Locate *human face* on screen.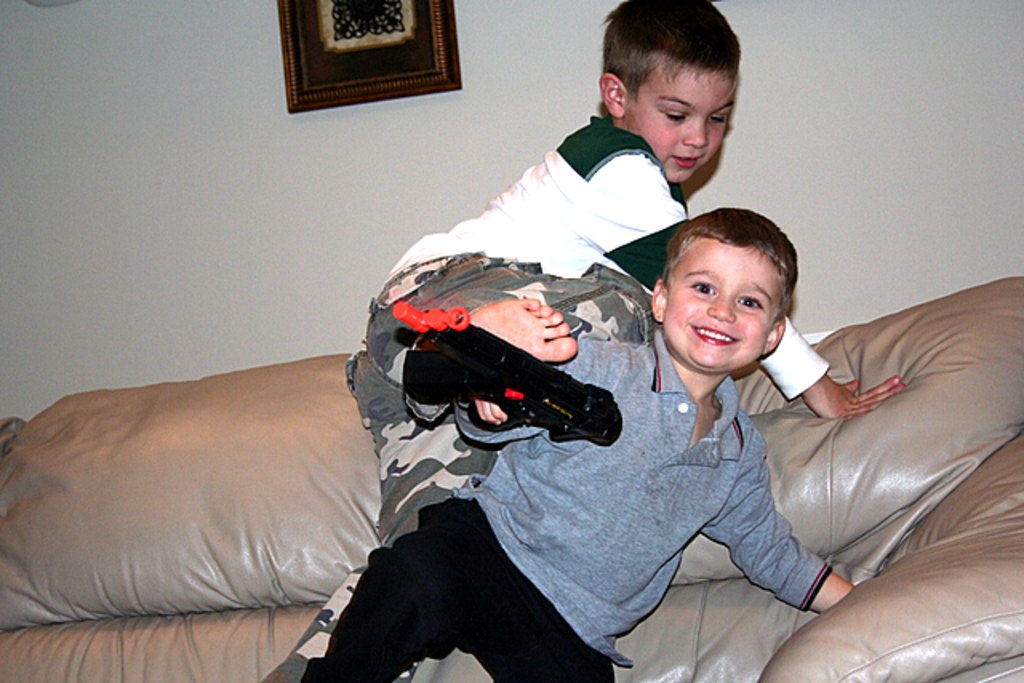
On screen at 653/230/782/373.
